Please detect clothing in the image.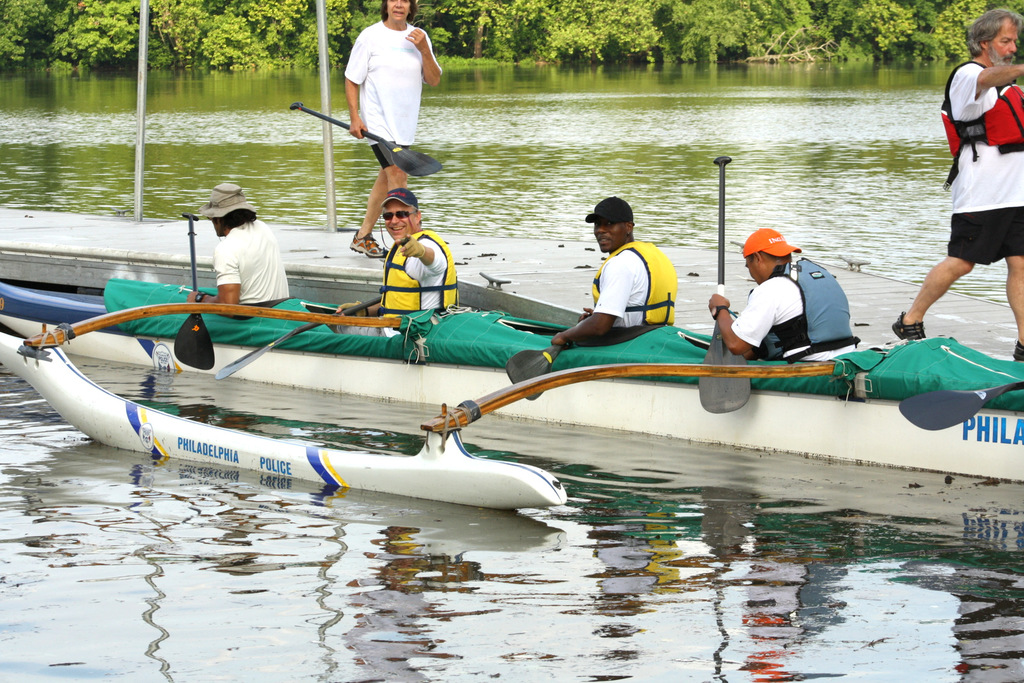
211/216/292/309.
